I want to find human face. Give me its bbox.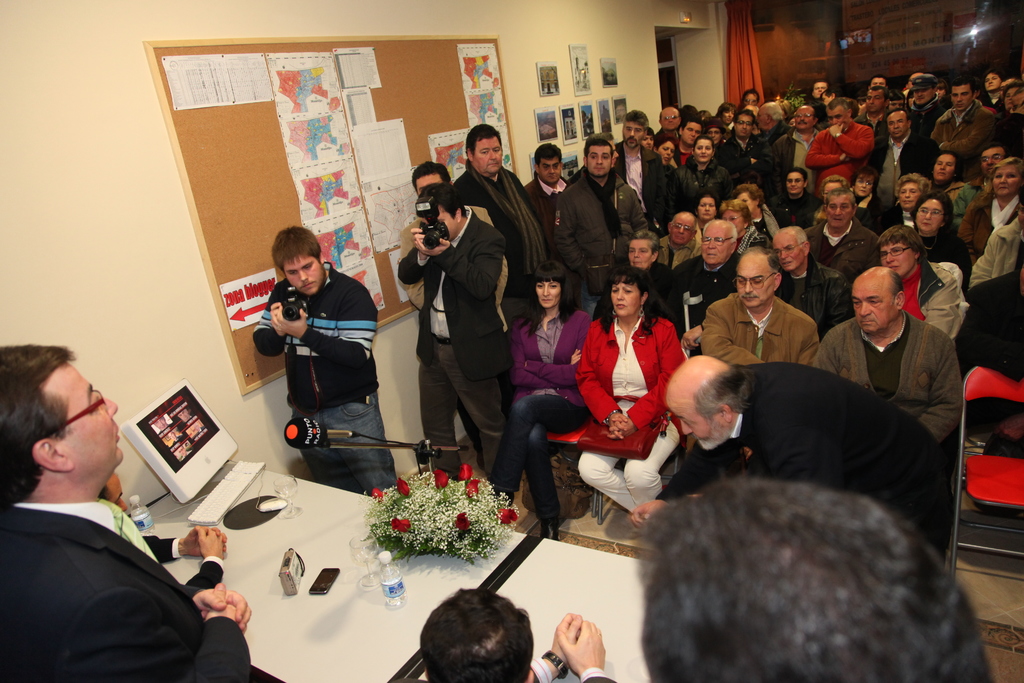
981, 151, 1000, 177.
